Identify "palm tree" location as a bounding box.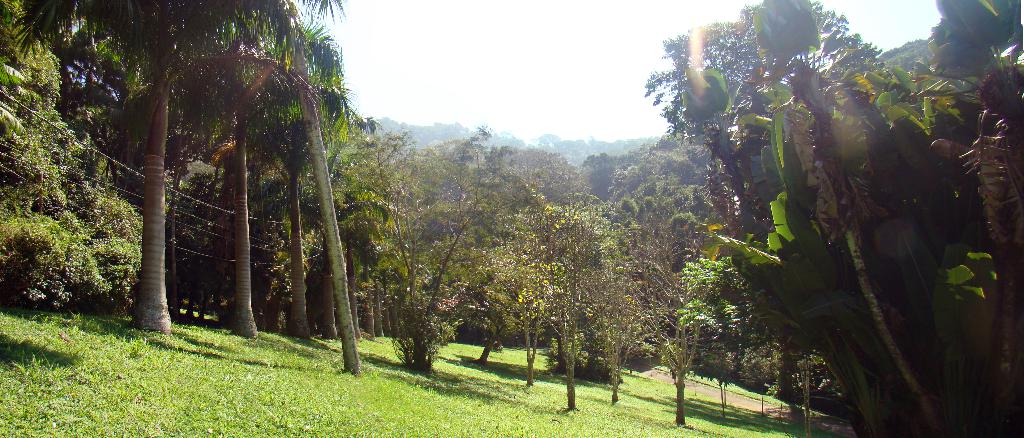
left=736, top=0, right=928, bottom=428.
